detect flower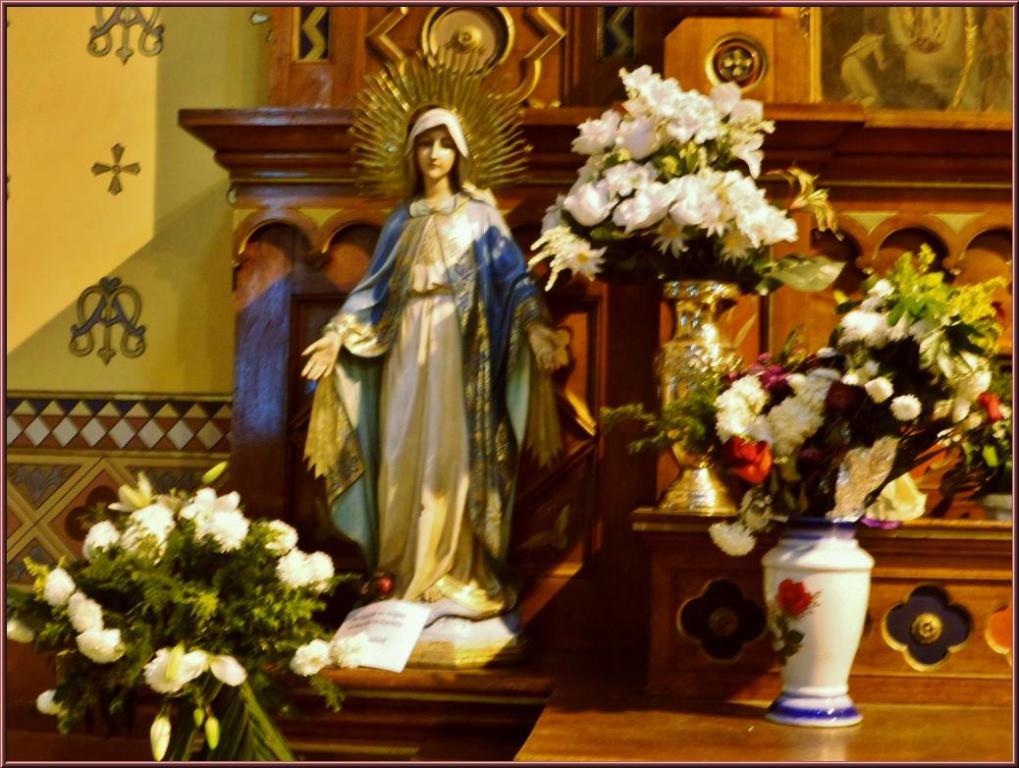
x1=766 y1=577 x2=819 y2=647
